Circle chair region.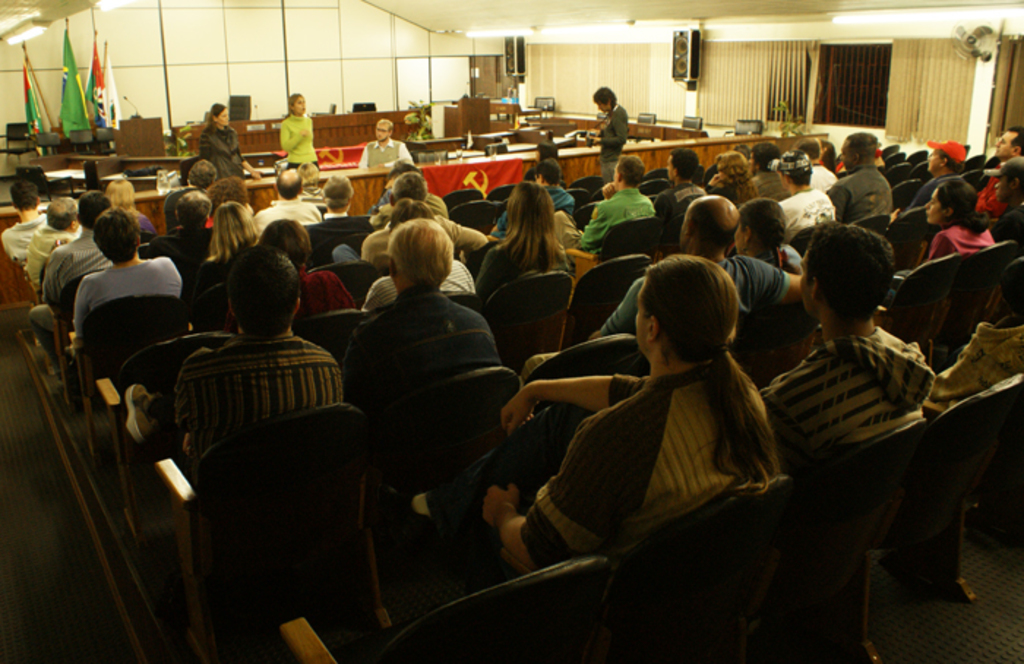
Region: [851, 215, 892, 244].
